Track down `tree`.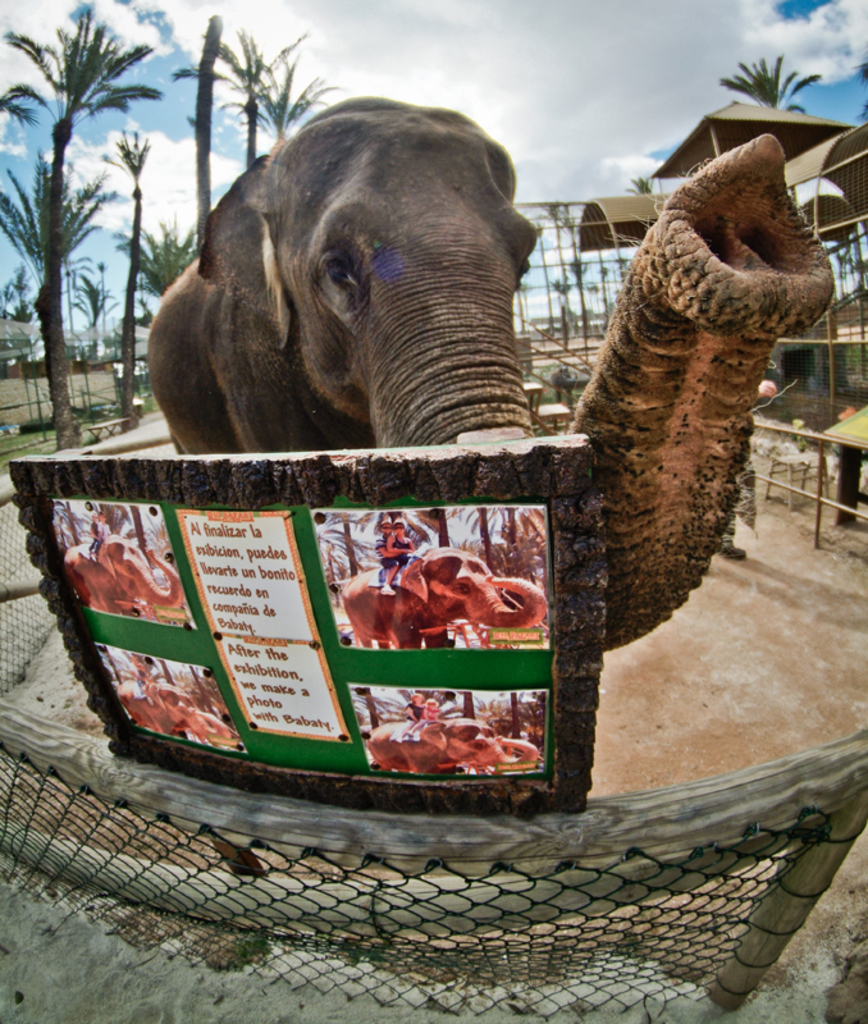
Tracked to [0, 152, 117, 461].
